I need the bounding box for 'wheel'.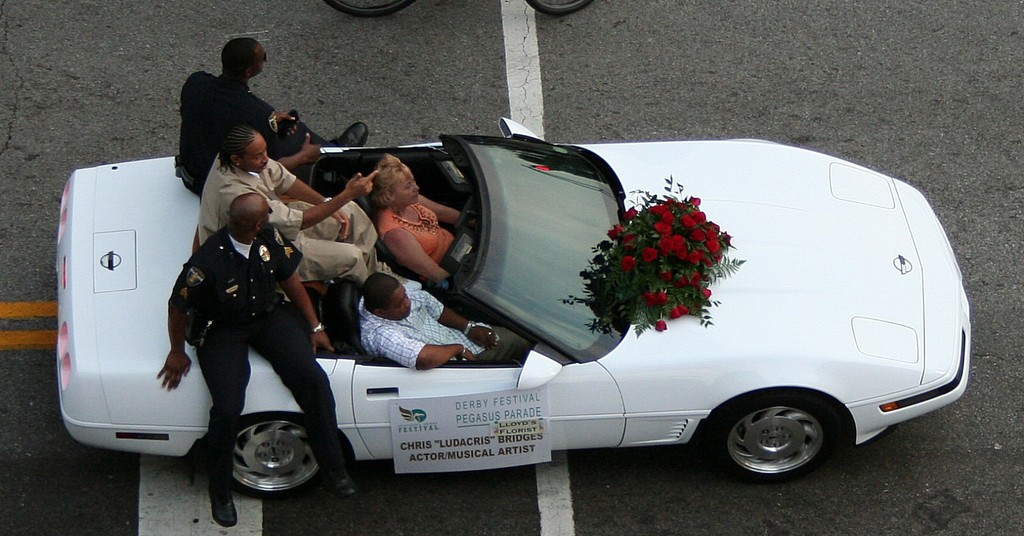
Here it is: l=698, t=388, r=836, b=479.
